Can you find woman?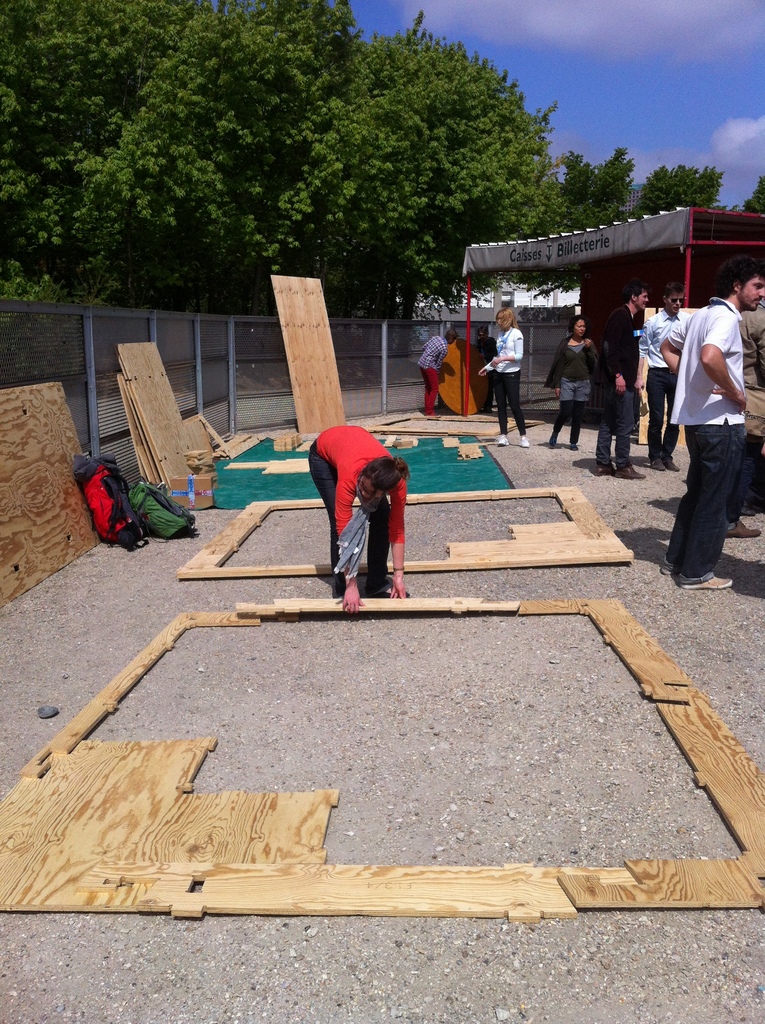
Yes, bounding box: detection(306, 418, 419, 613).
